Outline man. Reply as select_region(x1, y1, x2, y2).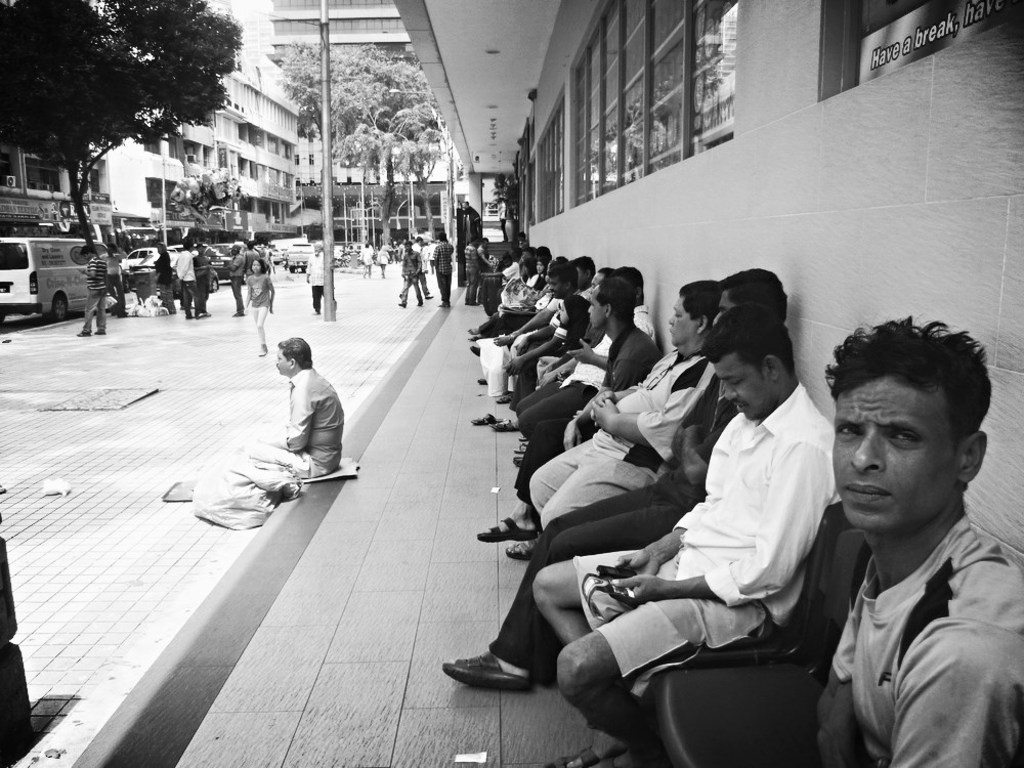
select_region(504, 259, 584, 410).
